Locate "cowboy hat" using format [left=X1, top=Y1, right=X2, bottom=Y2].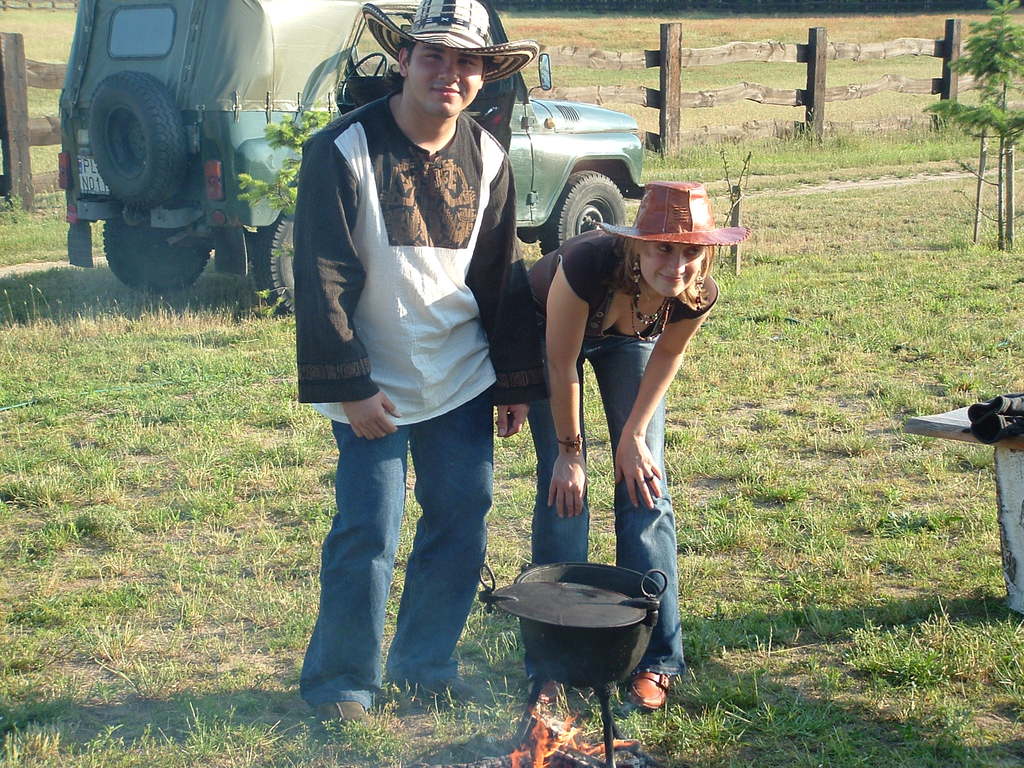
[left=593, top=177, right=749, bottom=245].
